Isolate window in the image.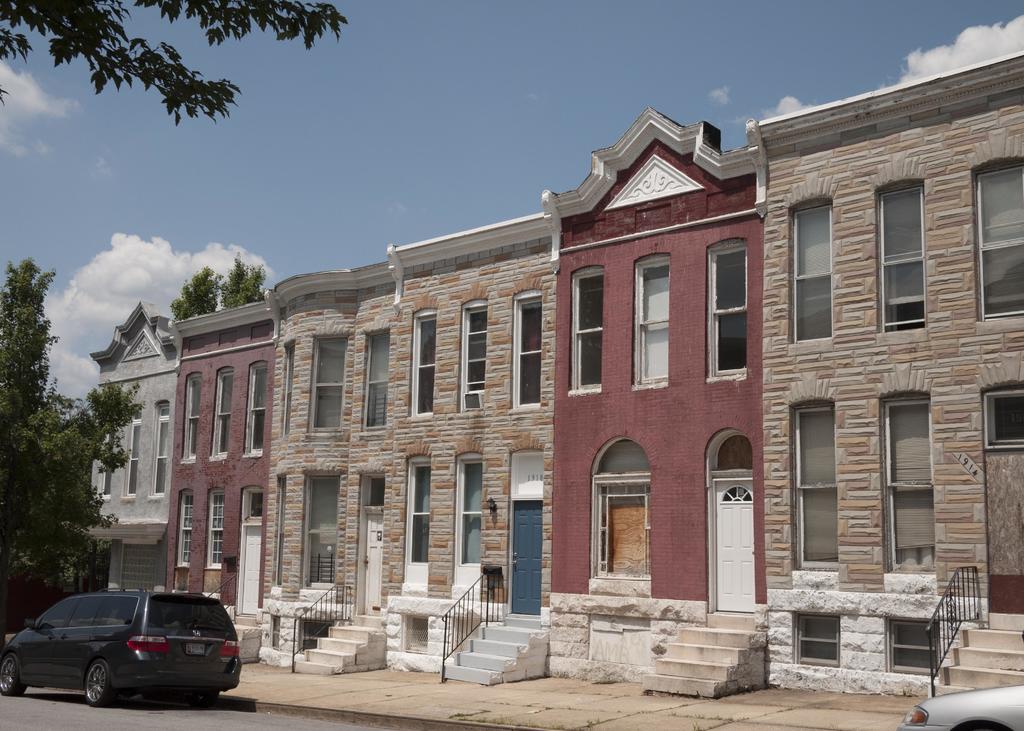
Isolated region: {"x1": 704, "y1": 236, "x2": 751, "y2": 385}.
